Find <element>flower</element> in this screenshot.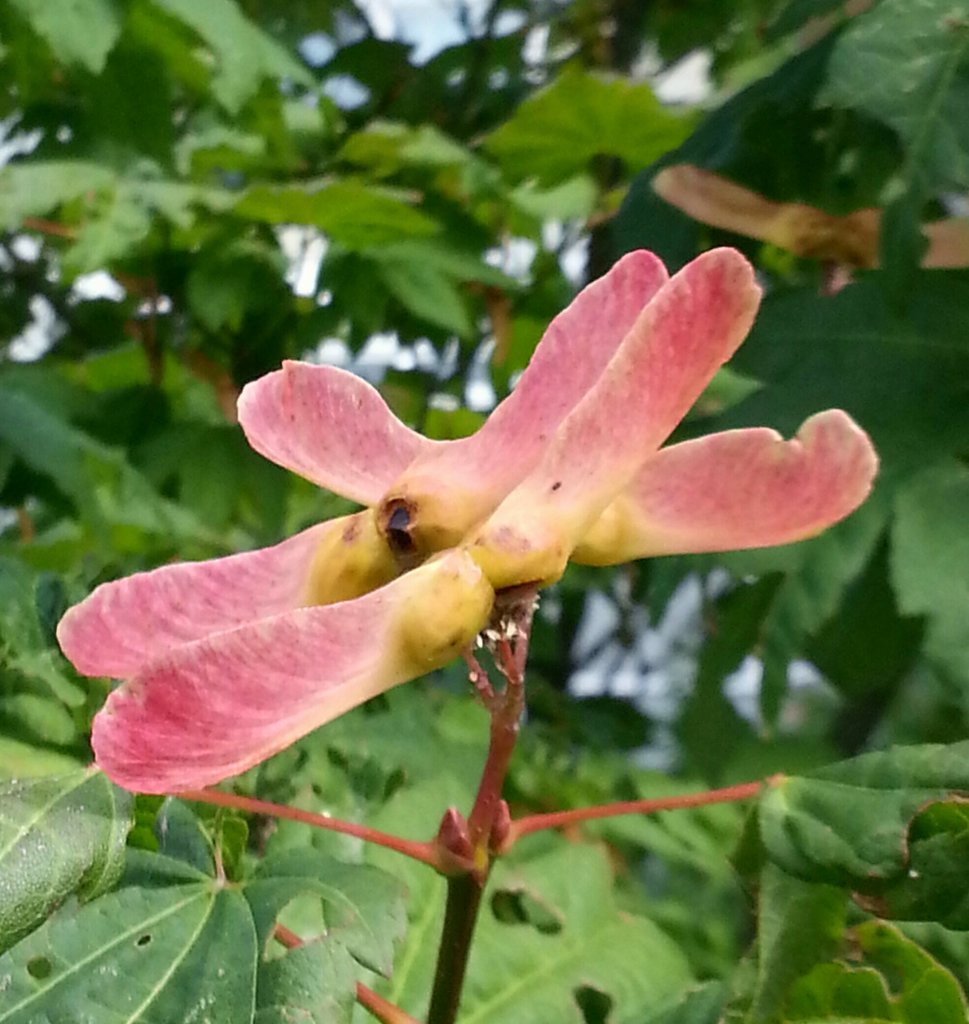
The bounding box for <element>flower</element> is <region>88, 211, 850, 808</region>.
